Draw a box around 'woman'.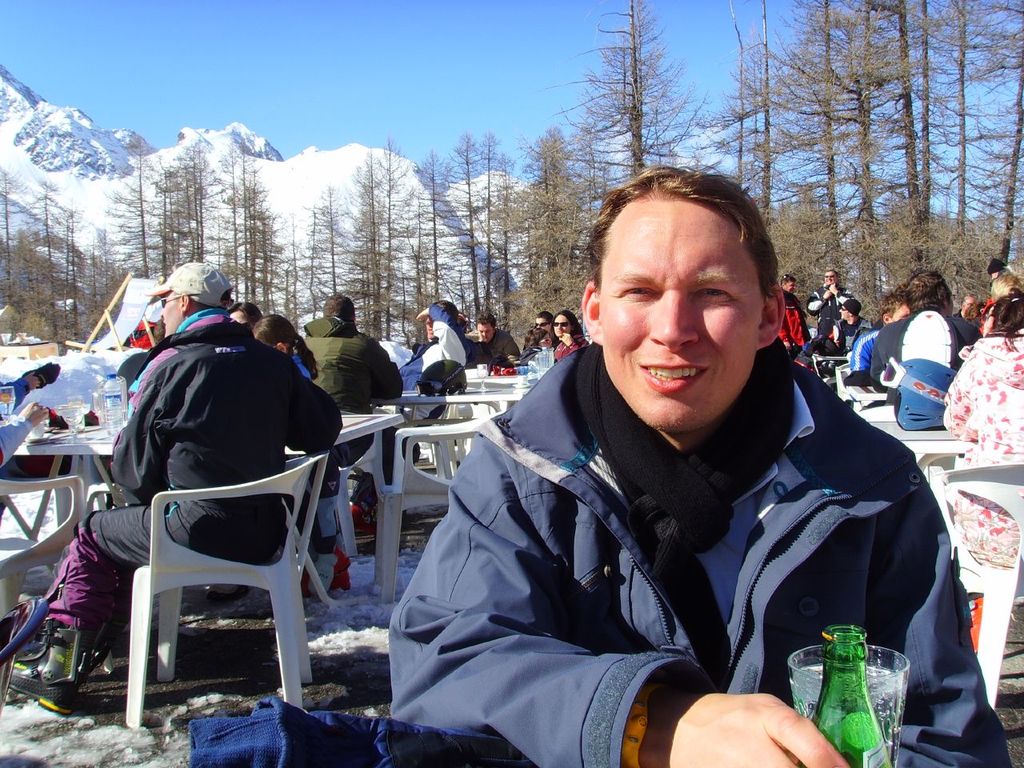
select_region(938, 290, 1023, 570).
